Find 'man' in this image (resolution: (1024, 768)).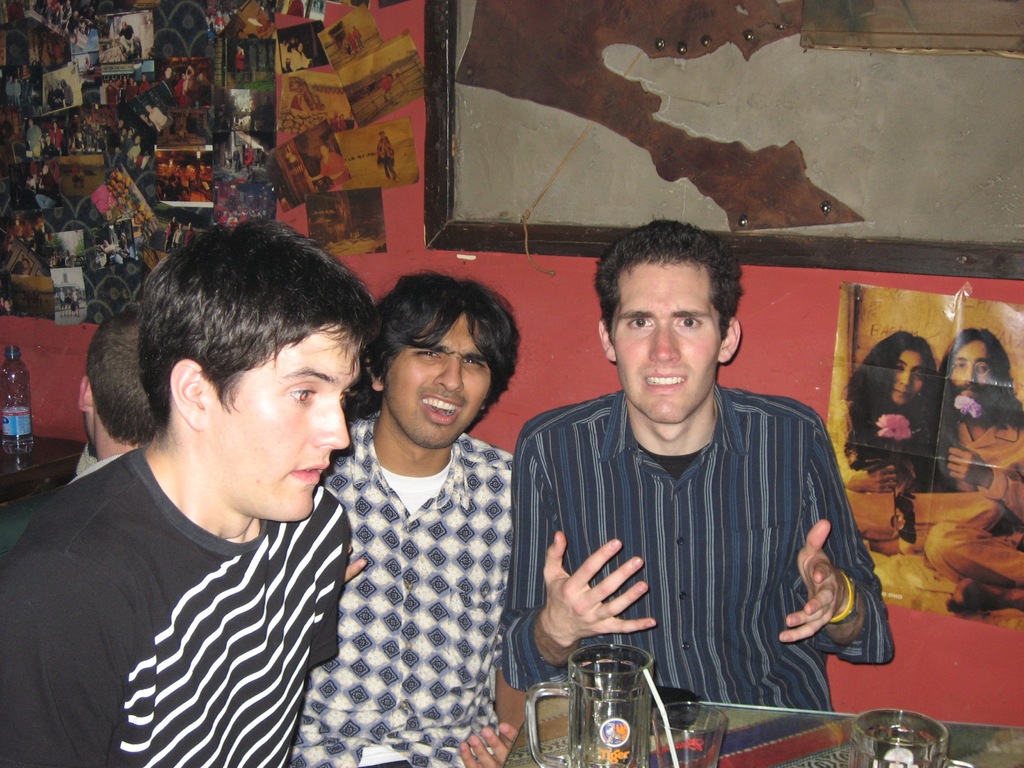
<region>284, 257, 520, 767</region>.
